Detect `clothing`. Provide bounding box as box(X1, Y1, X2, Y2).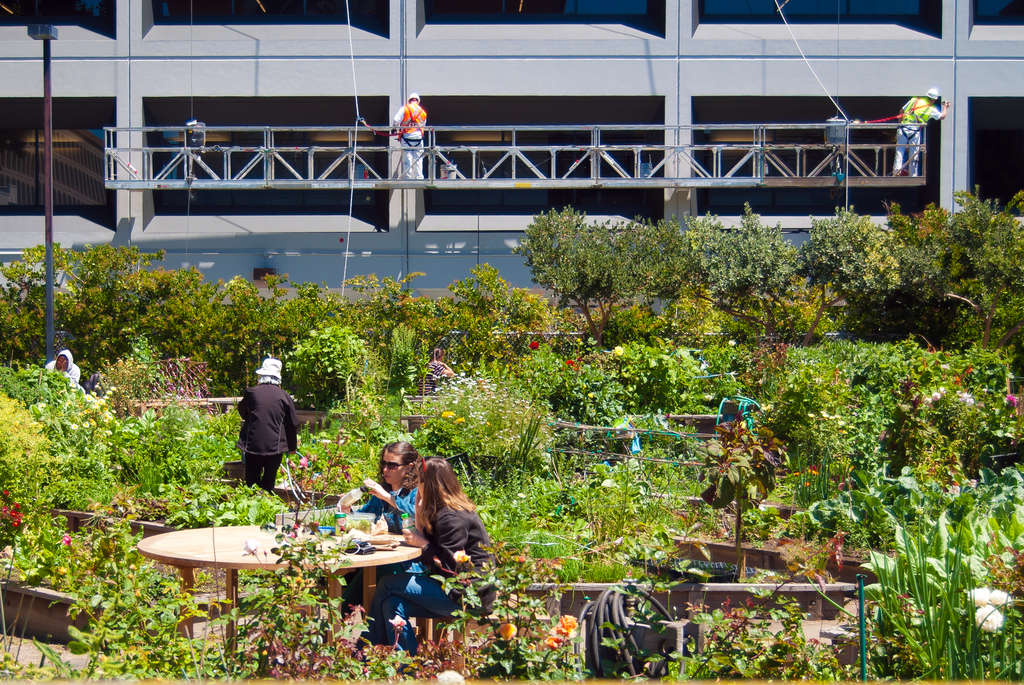
box(359, 502, 488, 659).
